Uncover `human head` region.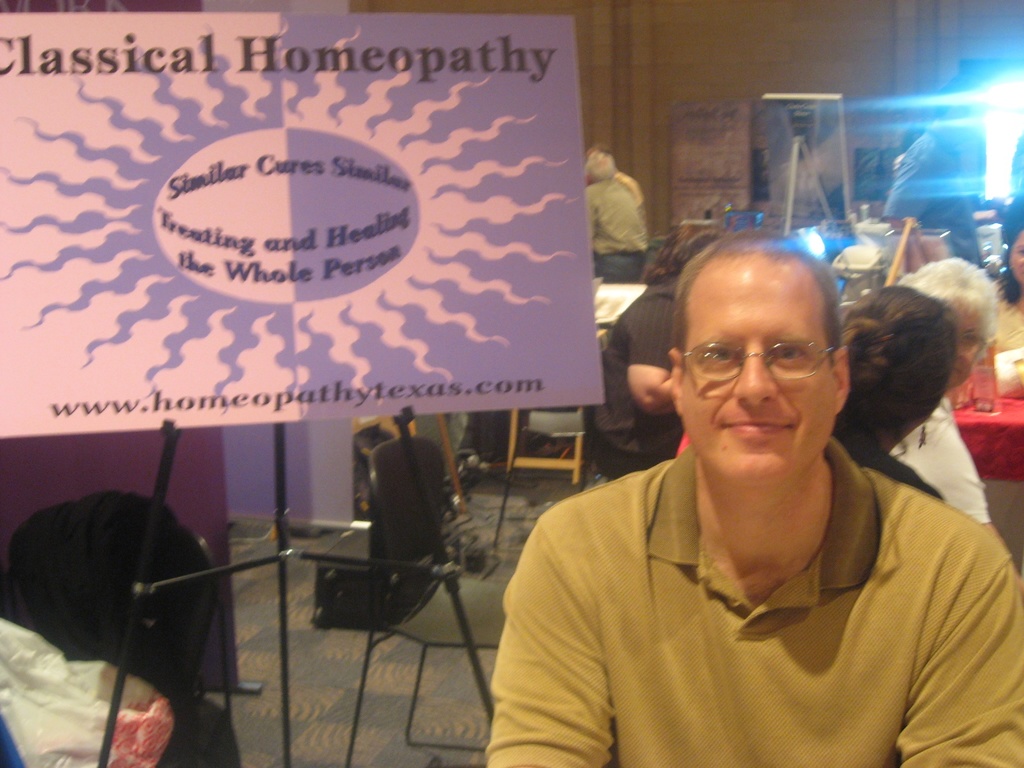
Uncovered: 1002,211,1023,291.
